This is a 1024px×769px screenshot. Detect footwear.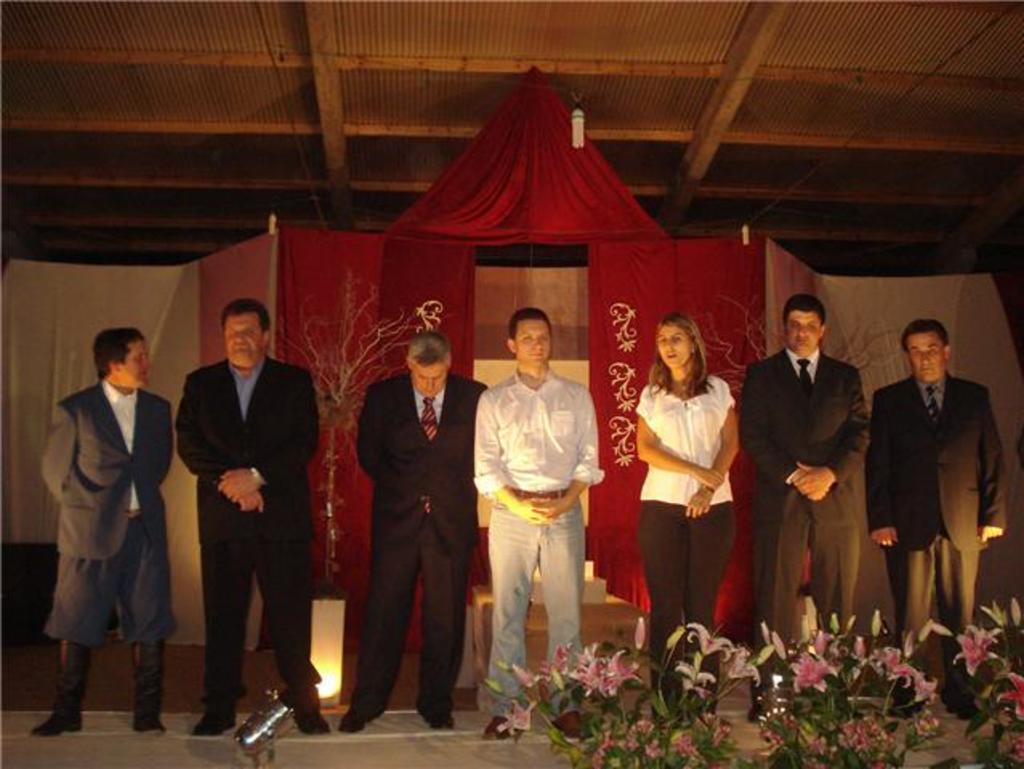
[left=295, top=703, right=335, bottom=739].
